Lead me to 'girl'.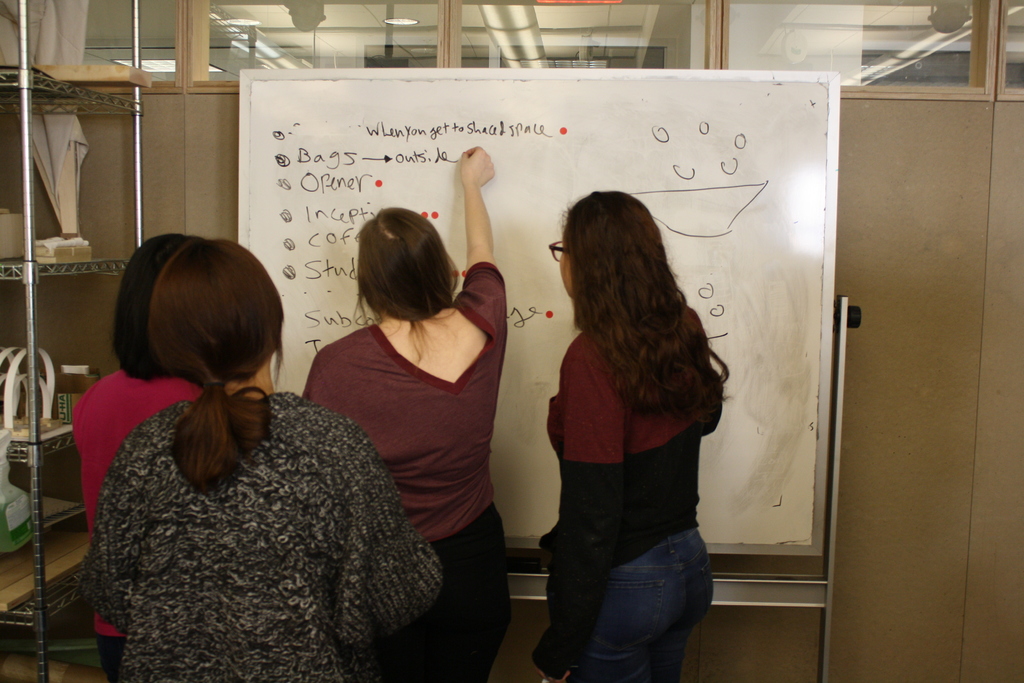
Lead to <bbox>90, 233, 444, 682</bbox>.
